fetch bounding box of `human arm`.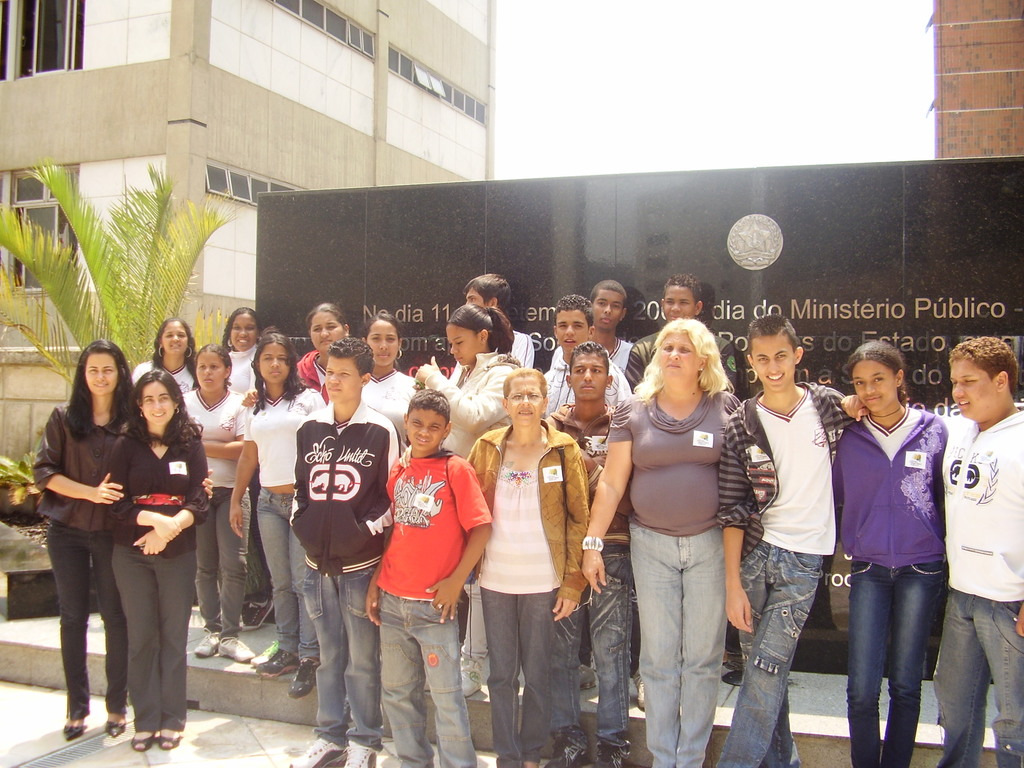
Bbox: (left=134, top=426, right=211, bottom=557).
